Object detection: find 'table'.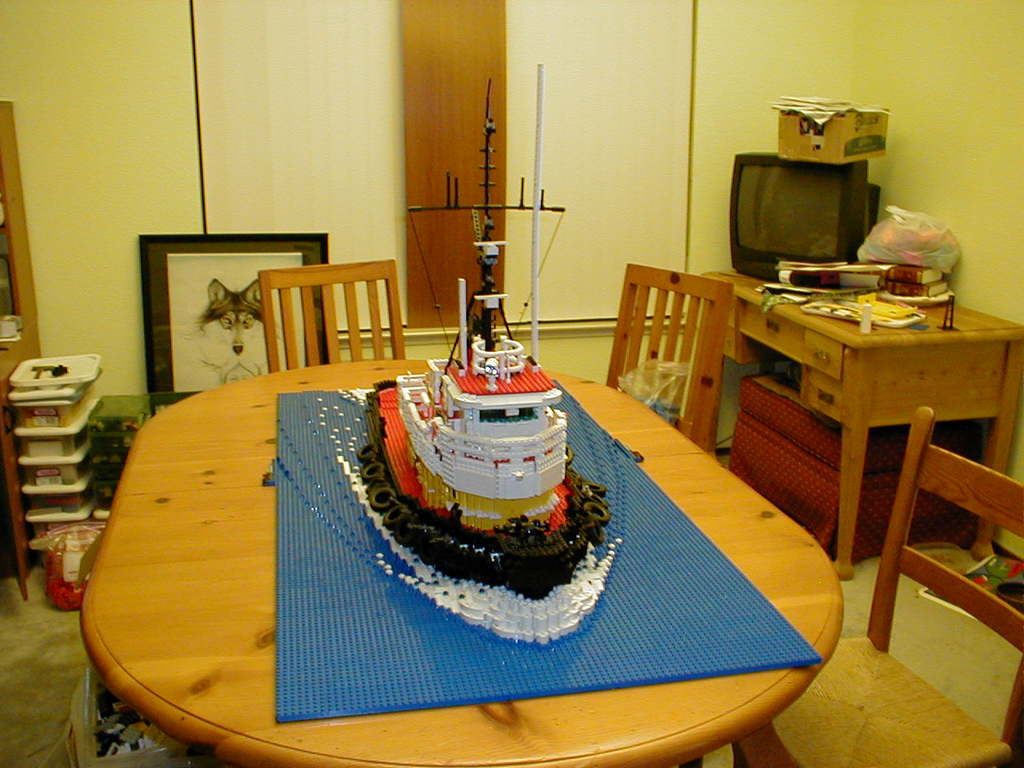
box(701, 266, 1023, 580).
